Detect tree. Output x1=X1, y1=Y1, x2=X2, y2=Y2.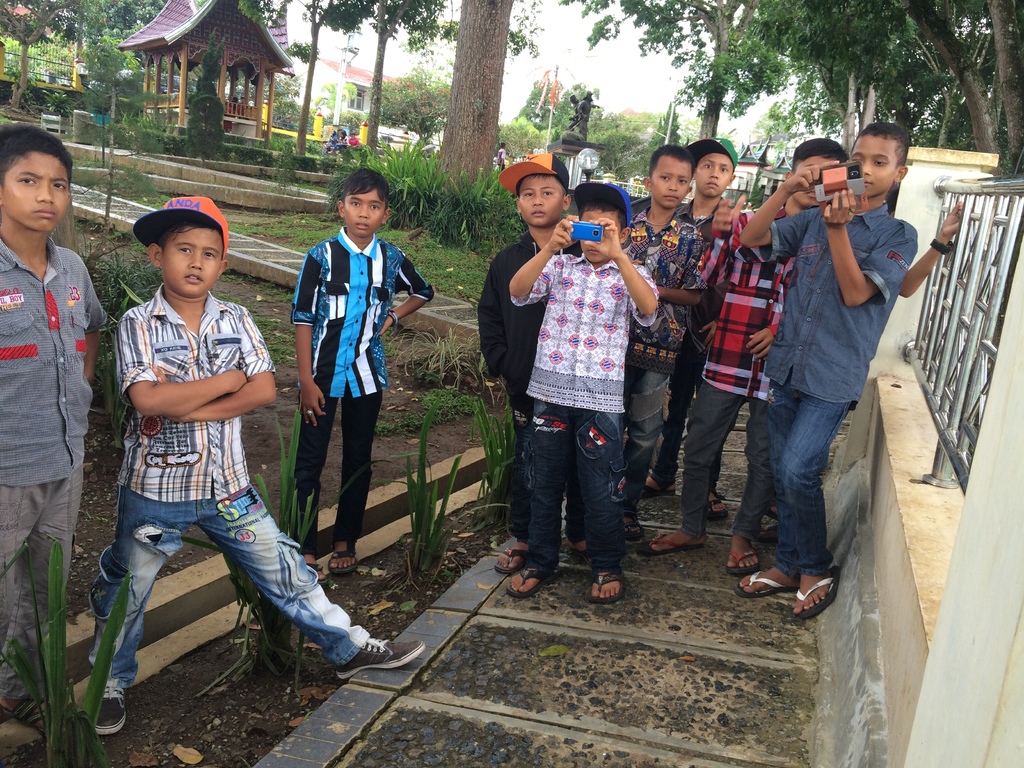
x1=0, y1=0, x2=269, y2=136.
